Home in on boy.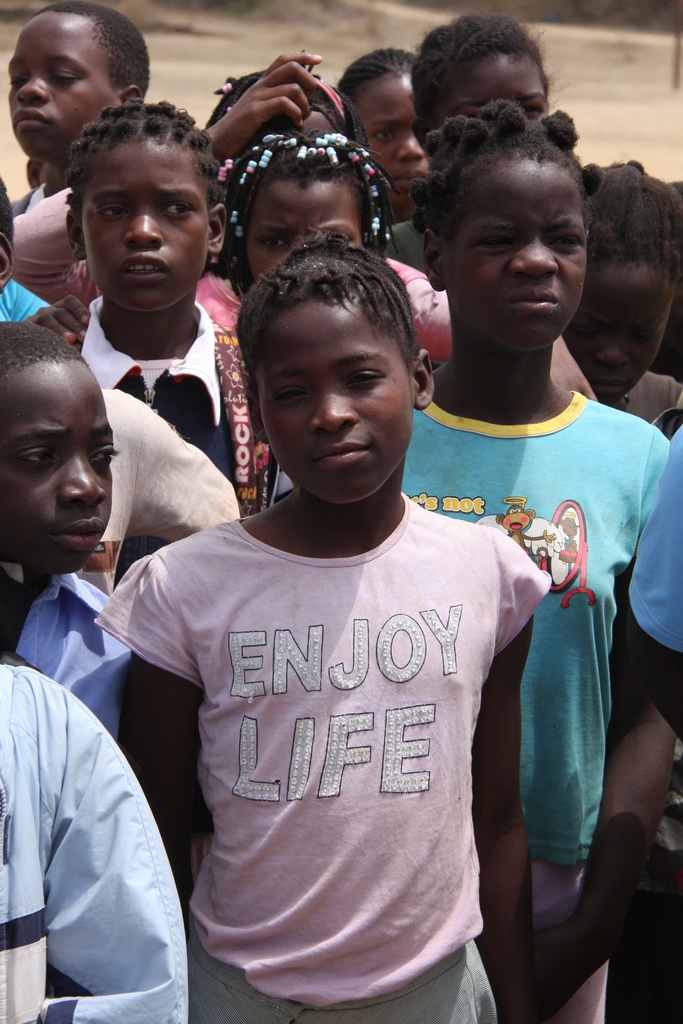
Homed in at crop(0, 319, 131, 748).
